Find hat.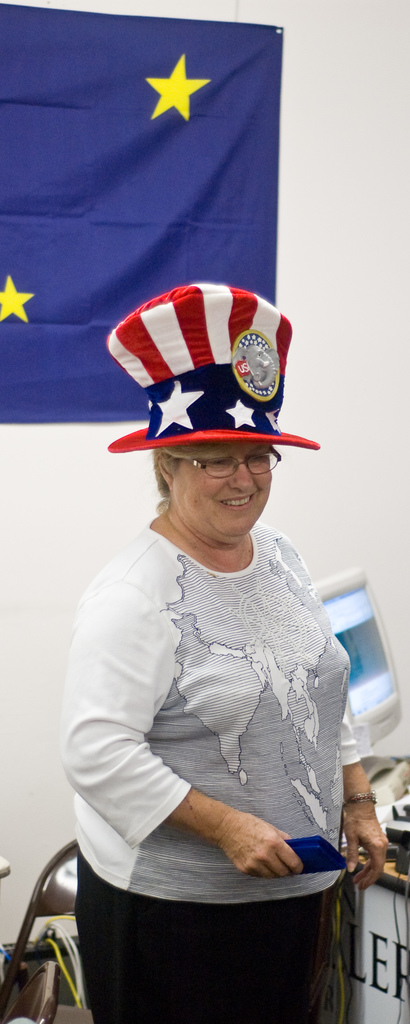
crop(107, 283, 319, 454).
